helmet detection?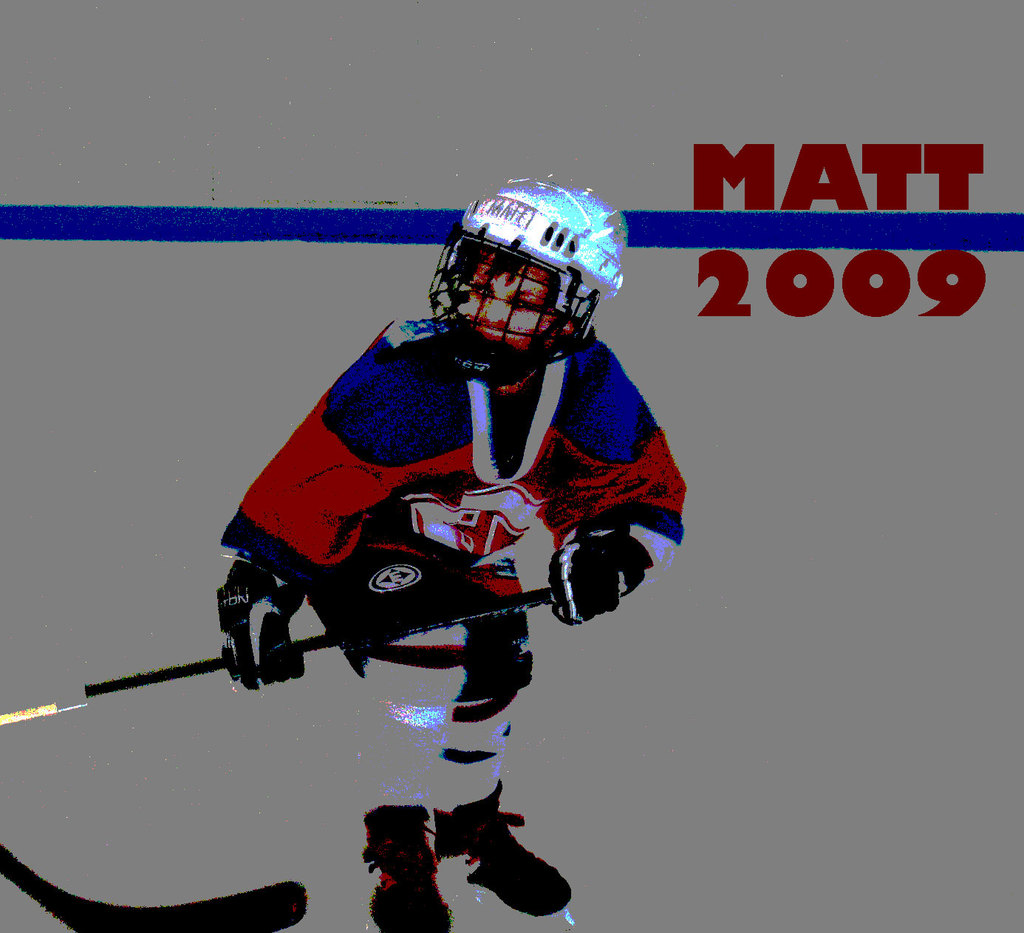
Rect(437, 183, 603, 355)
